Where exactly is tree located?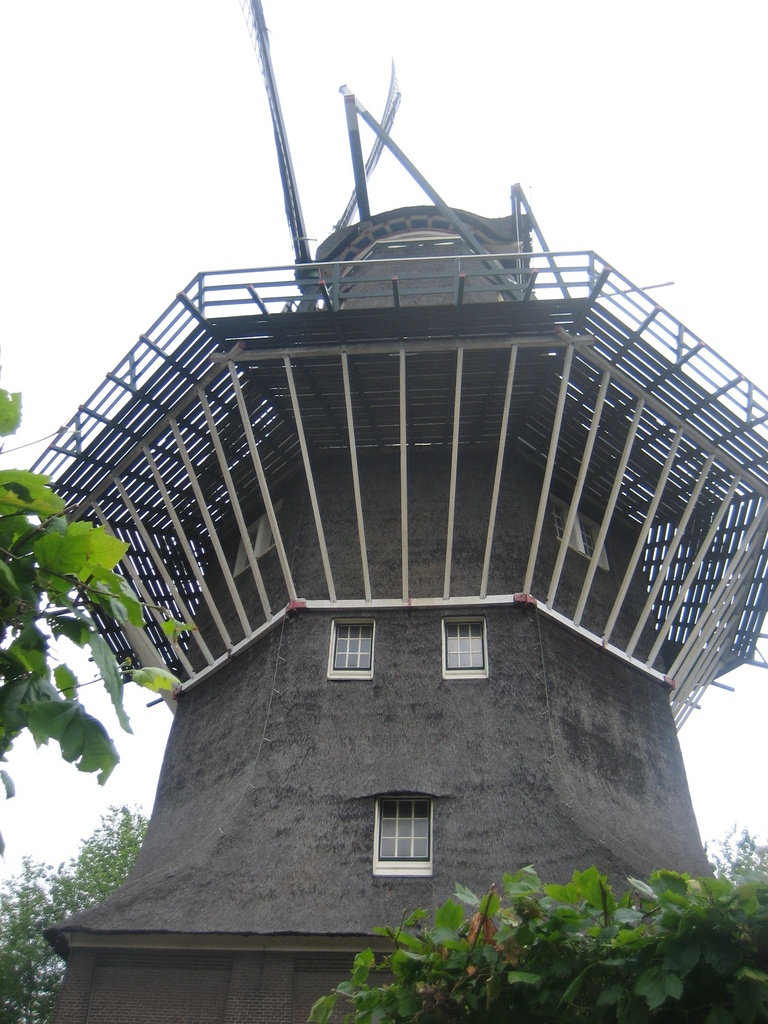
Its bounding box is <region>300, 853, 767, 1023</region>.
